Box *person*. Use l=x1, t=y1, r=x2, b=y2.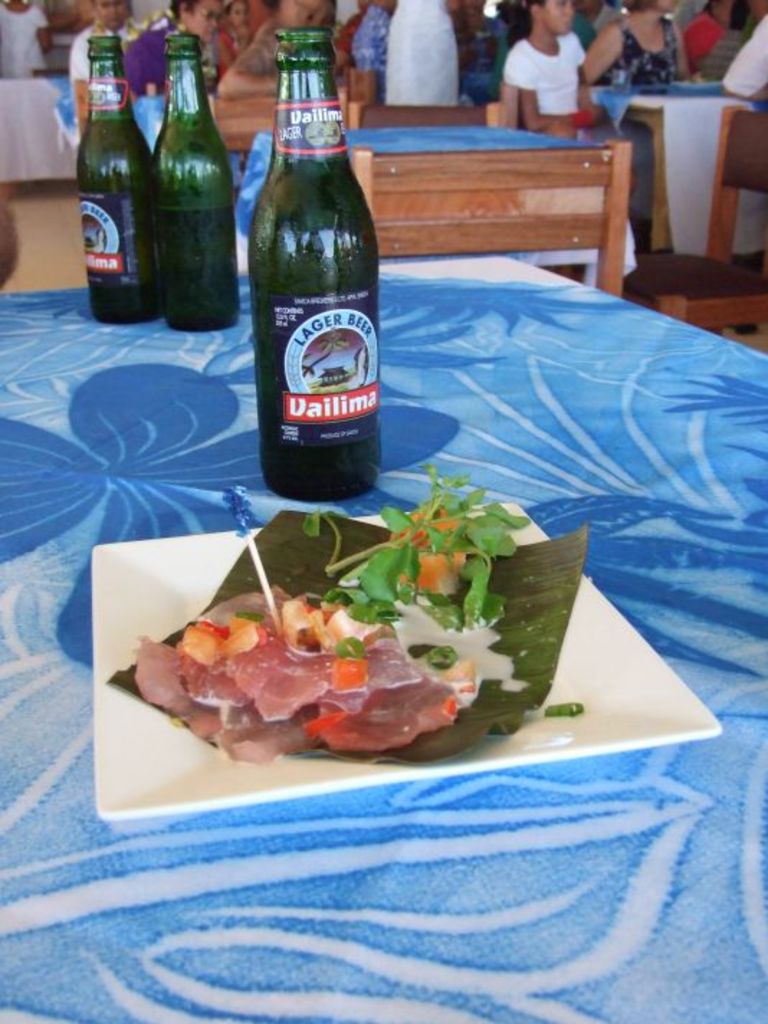
l=689, t=0, r=731, b=56.
